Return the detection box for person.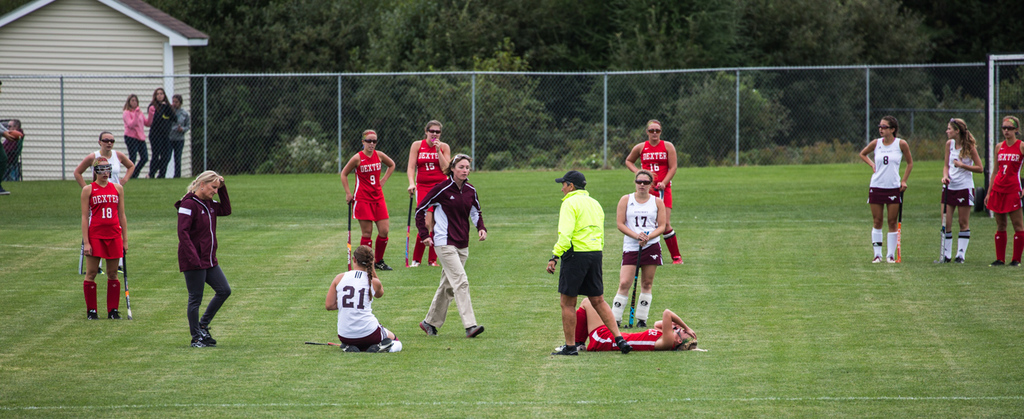
rect(324, 243, 406, 353).
